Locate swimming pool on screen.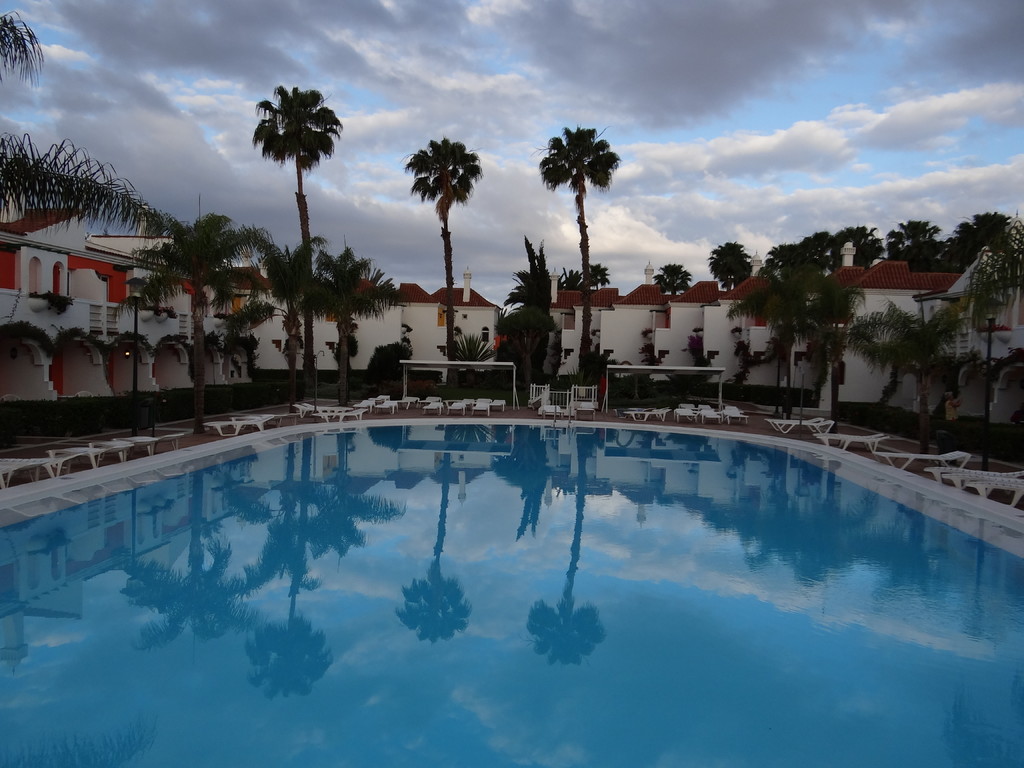
On screen at bbox=[14, 361, 1023, 725].
